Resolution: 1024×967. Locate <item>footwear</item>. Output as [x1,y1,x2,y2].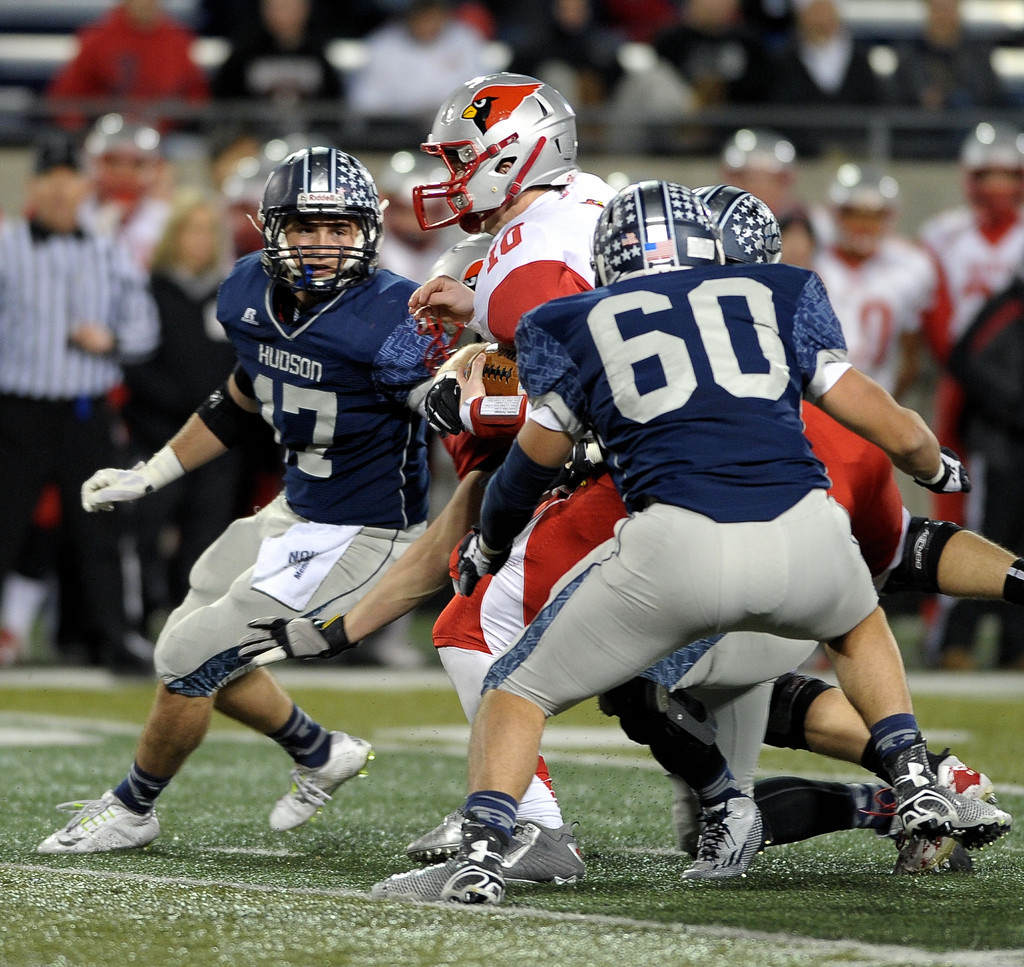
[404,808,461,859].
